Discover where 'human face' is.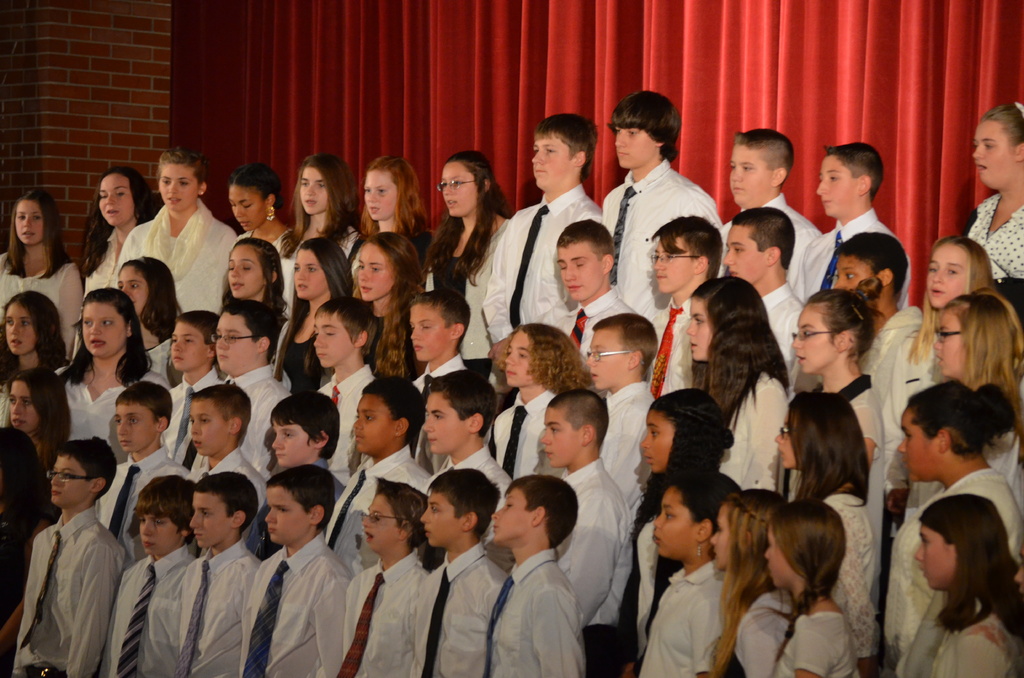
Discovered at (120, 264, 150, 311).
